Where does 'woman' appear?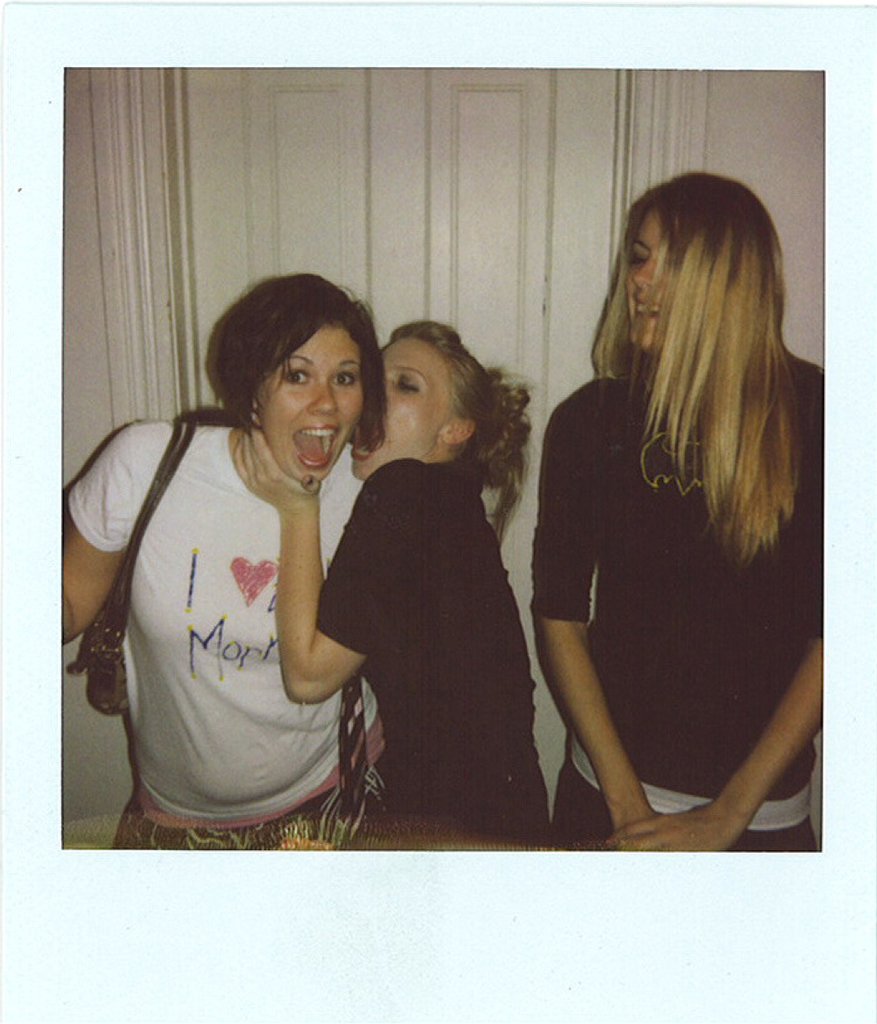
Appears at select_region(227, 313, 540, 859).
